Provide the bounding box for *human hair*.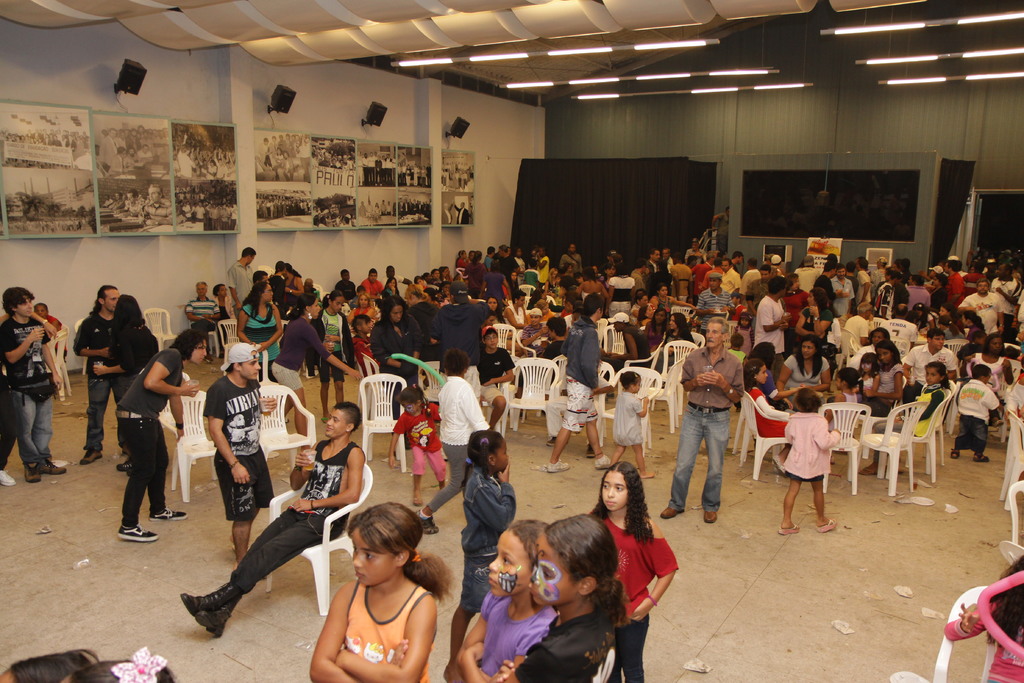
{"x1": 366, "y1": 268, "x2": 378, "y2": 279}.
